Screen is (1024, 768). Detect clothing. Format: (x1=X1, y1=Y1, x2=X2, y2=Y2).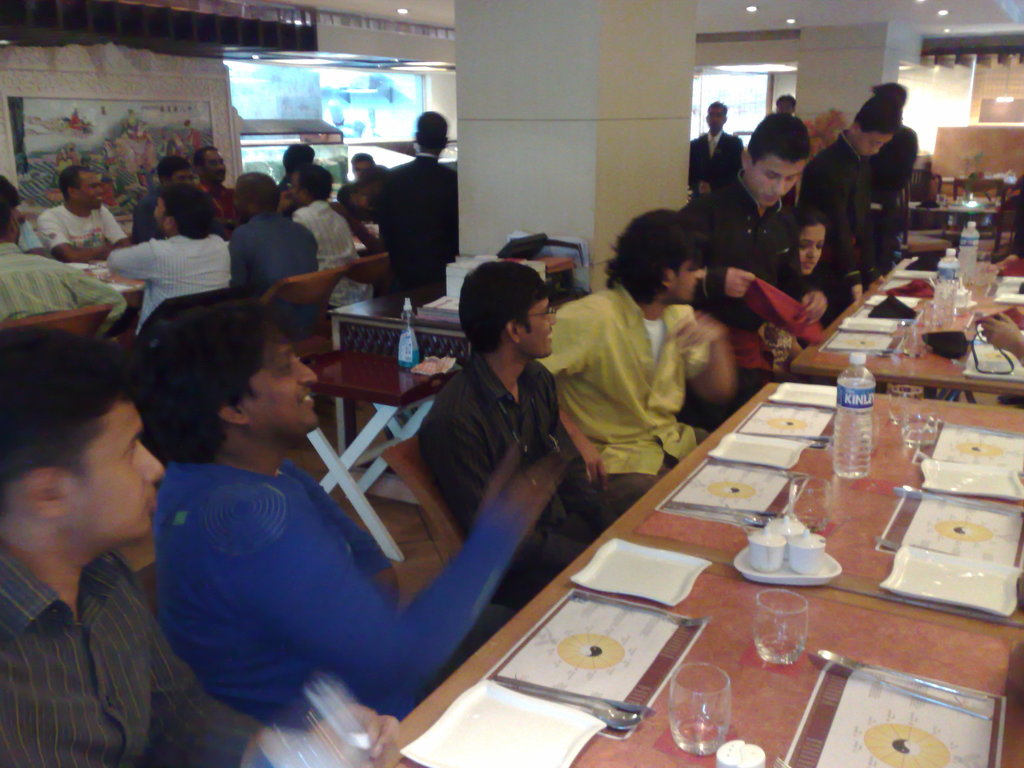
(x1=419, y1=344, x2=657, y2=600).
